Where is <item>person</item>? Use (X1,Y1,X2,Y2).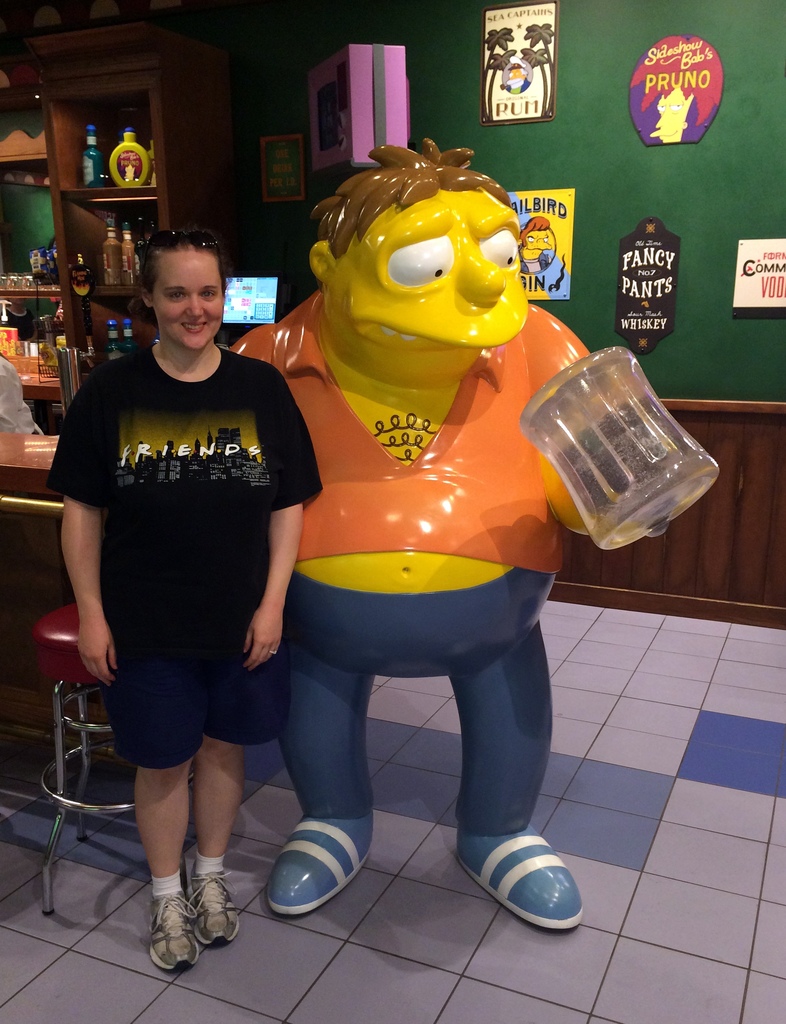
(0,345,42,449).
